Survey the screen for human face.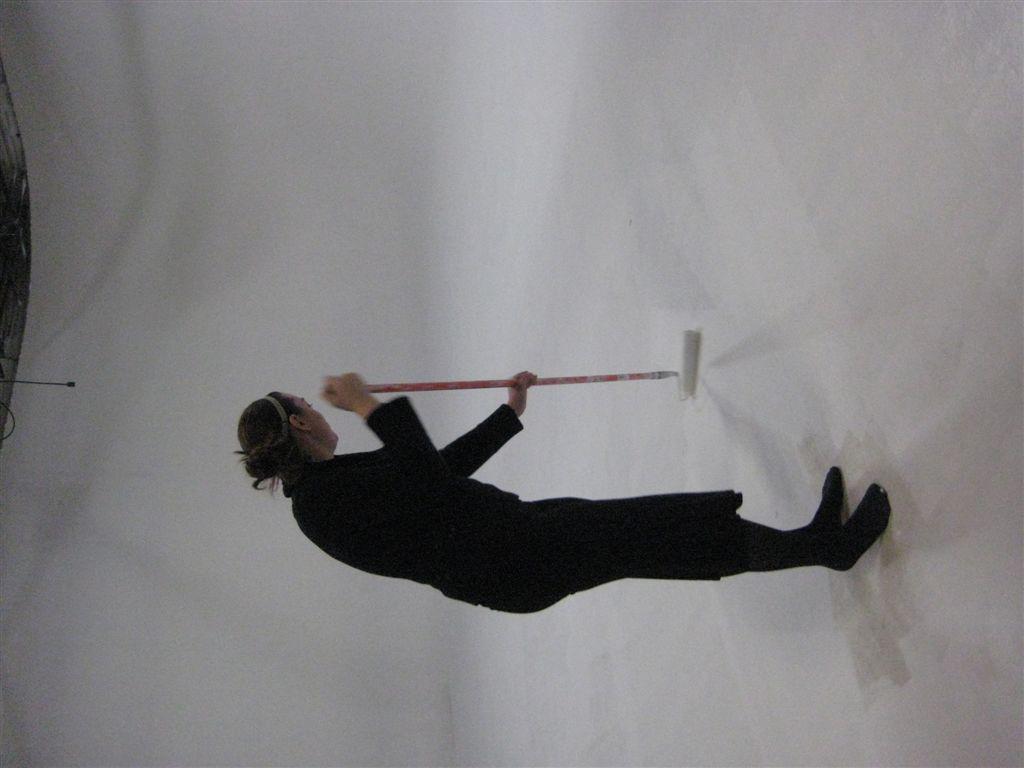
Survey found: <region>300, 396, 343, 440</region>.
